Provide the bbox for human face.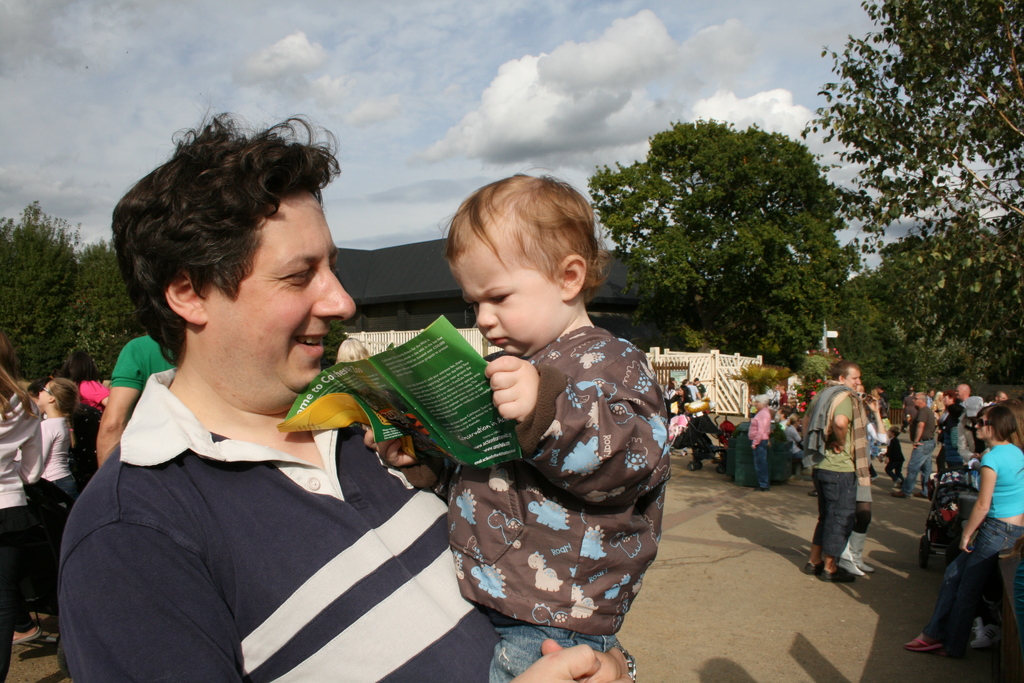
<region>974, 415, 993, 437</region>.
